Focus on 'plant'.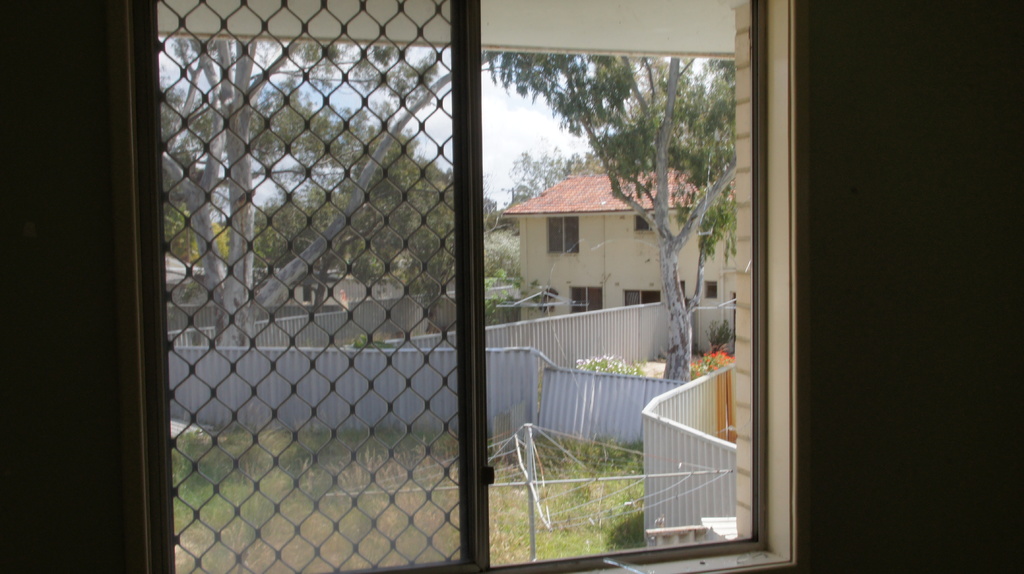
Focused at bbox=(343, 333, 396, 349).
